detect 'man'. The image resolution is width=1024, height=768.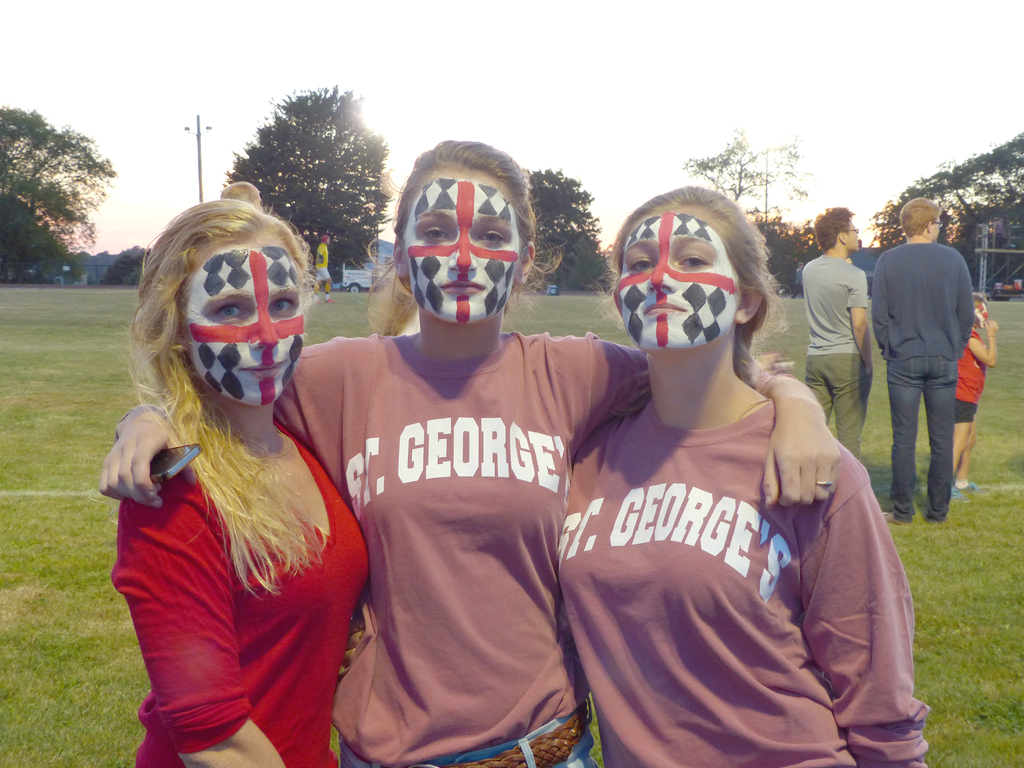
794, 205, 883, 462.
